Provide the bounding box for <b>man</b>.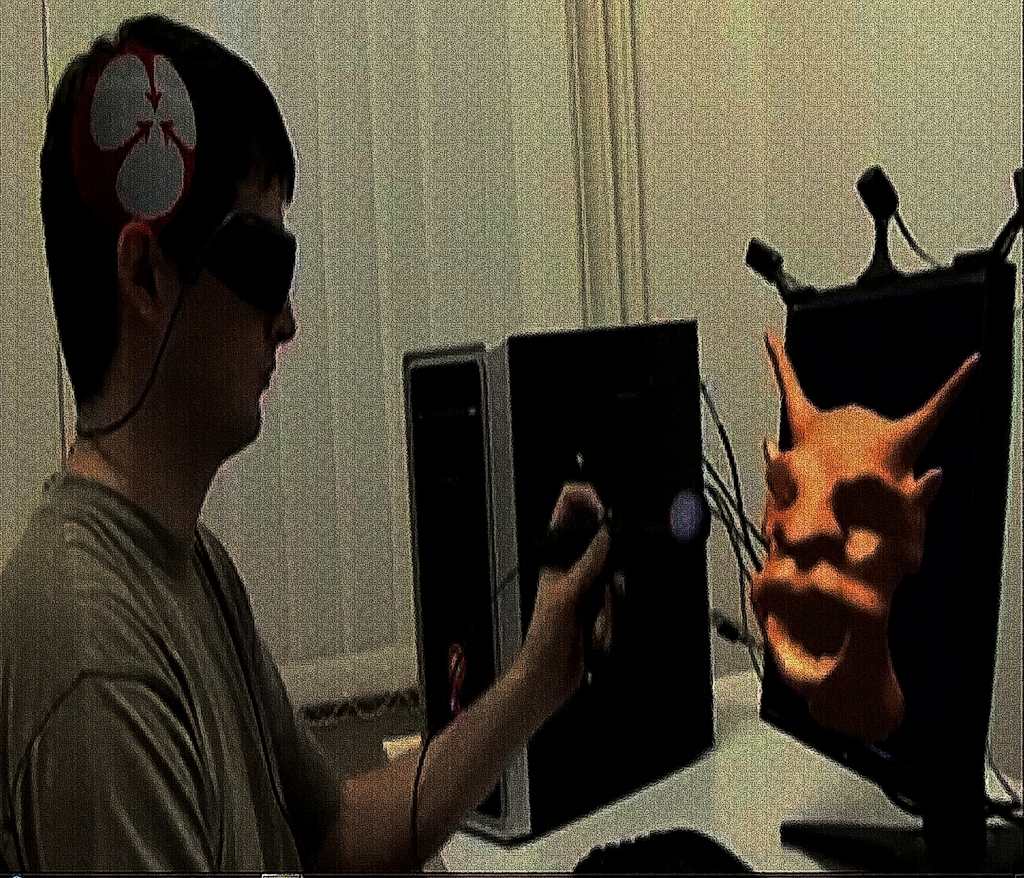
<region>0, 13, 622, 877</region>.
